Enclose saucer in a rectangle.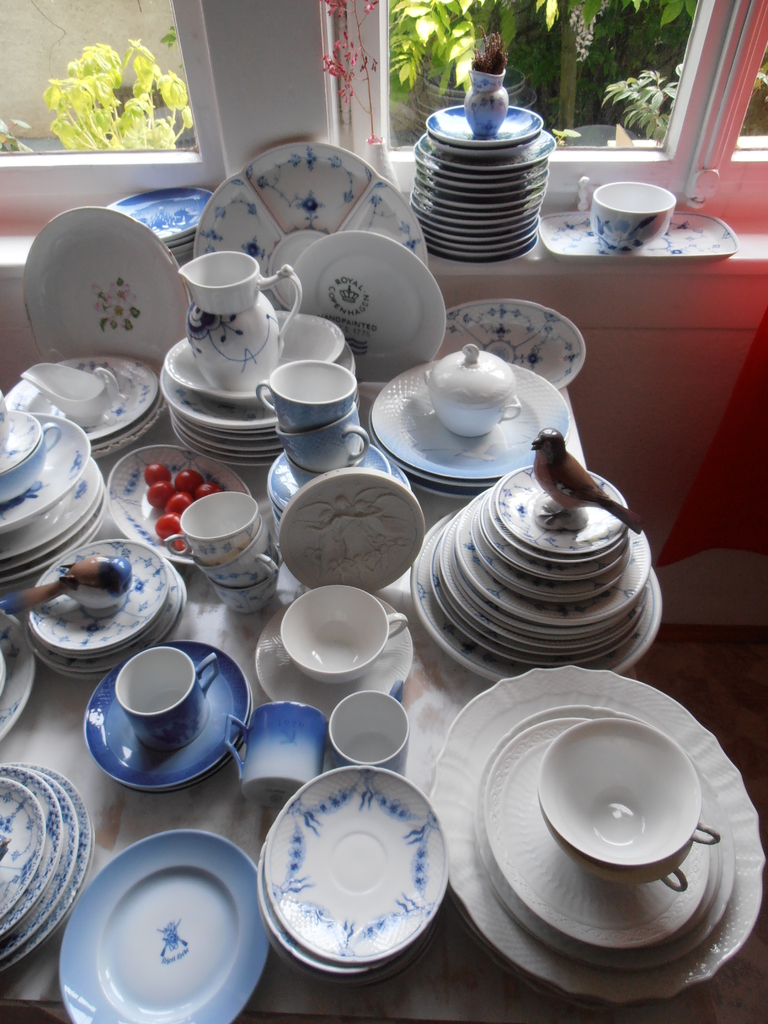
bbox=(19, 538, 173, 659).
